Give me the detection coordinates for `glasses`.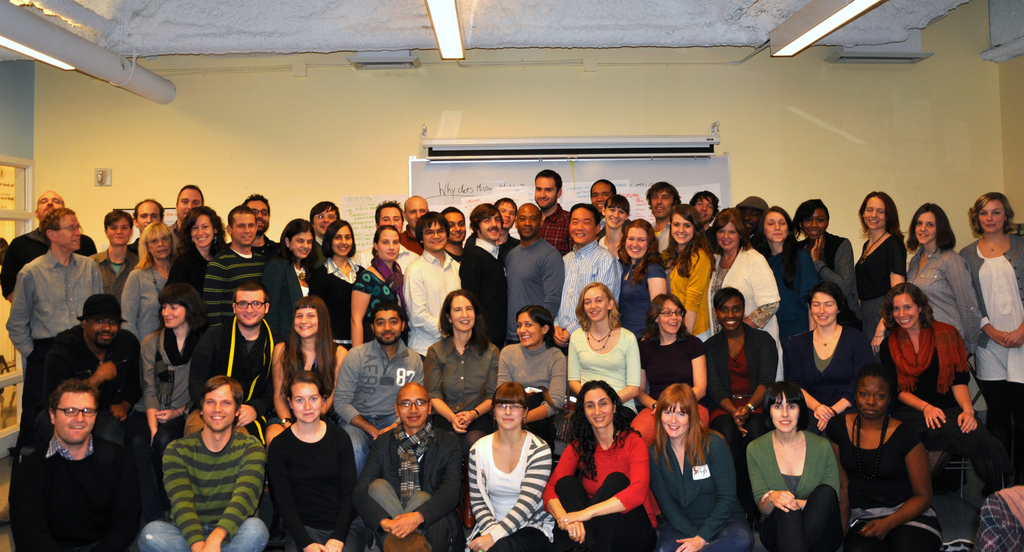
locate(427, 230, 447, 237).
